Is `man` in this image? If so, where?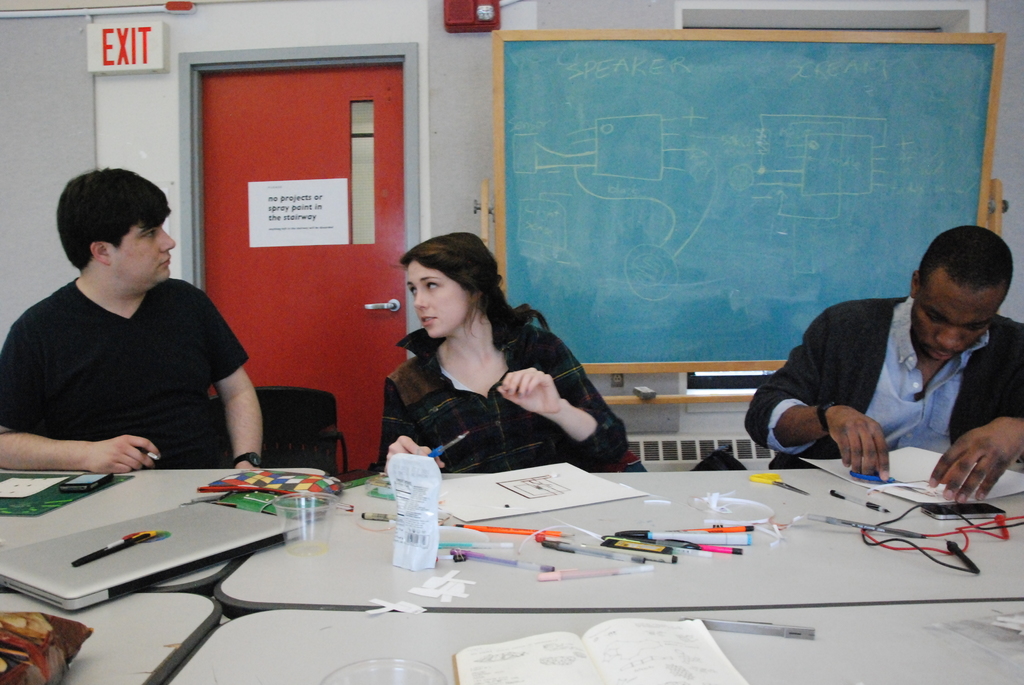
Yes, at 0 169 280 481.
